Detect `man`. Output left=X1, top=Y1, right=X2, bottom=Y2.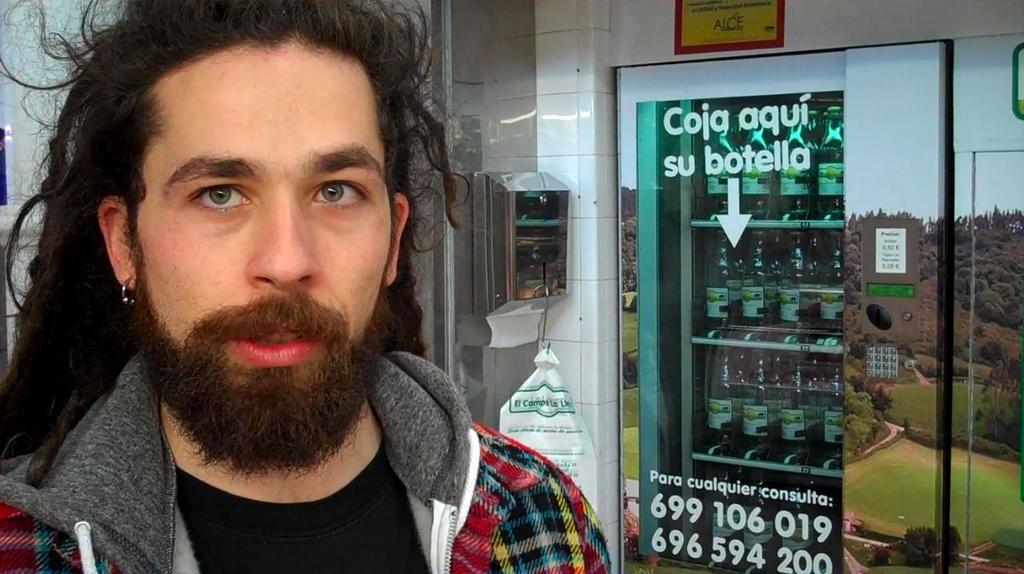
left=0, top=30, right=594, bottom=556.
